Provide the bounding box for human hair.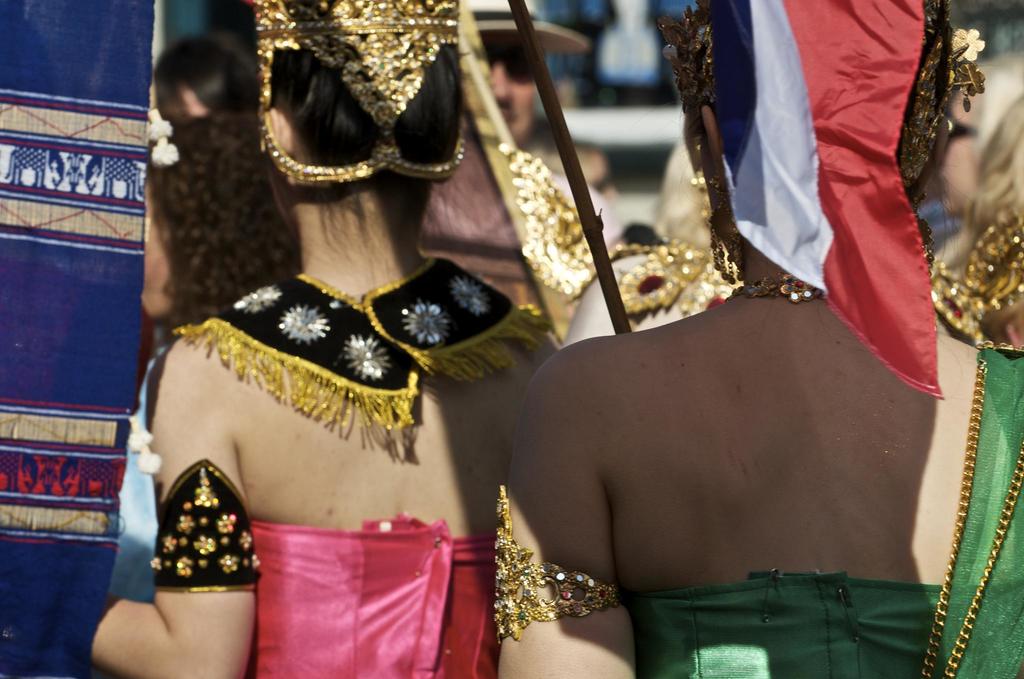
x1=929 y1=47 x2=1023 y2=268.
